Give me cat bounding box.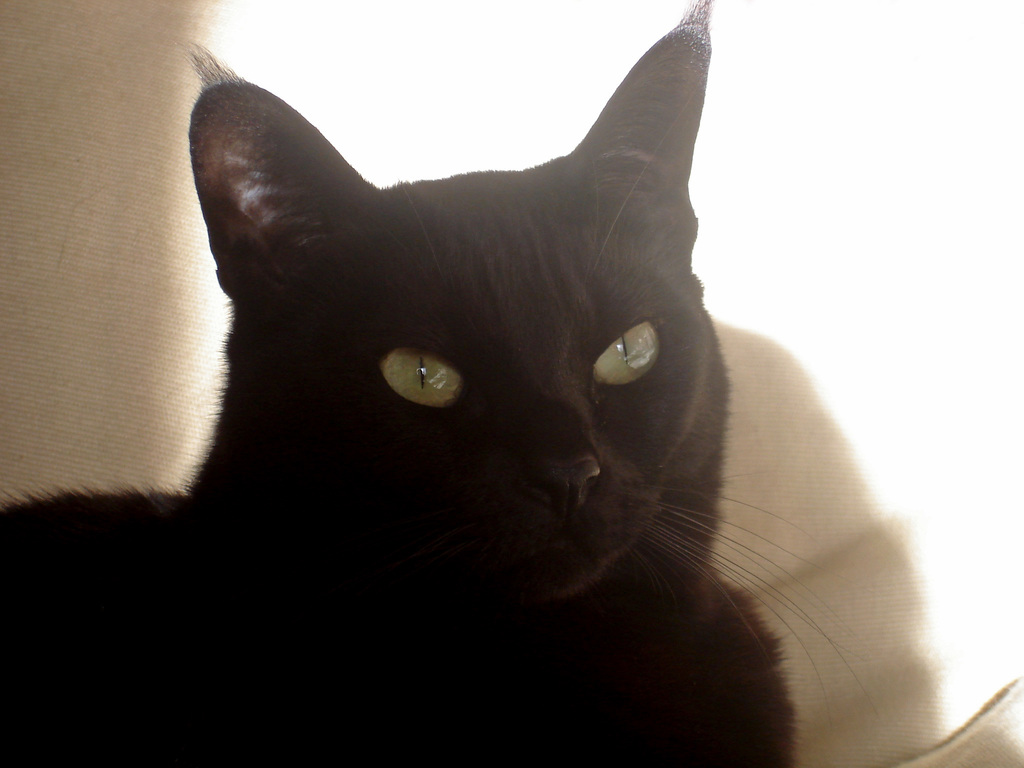
bbox=(0, 0, 856, 767).
